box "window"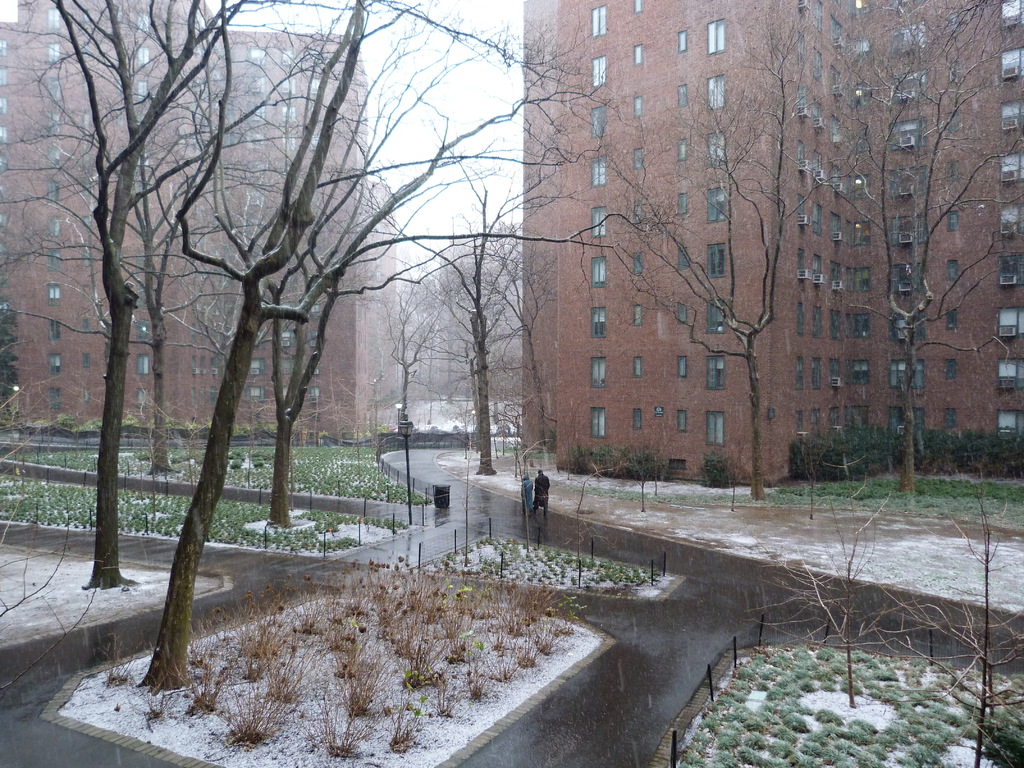
(left=632, top=147, right=646, bottom=169)
